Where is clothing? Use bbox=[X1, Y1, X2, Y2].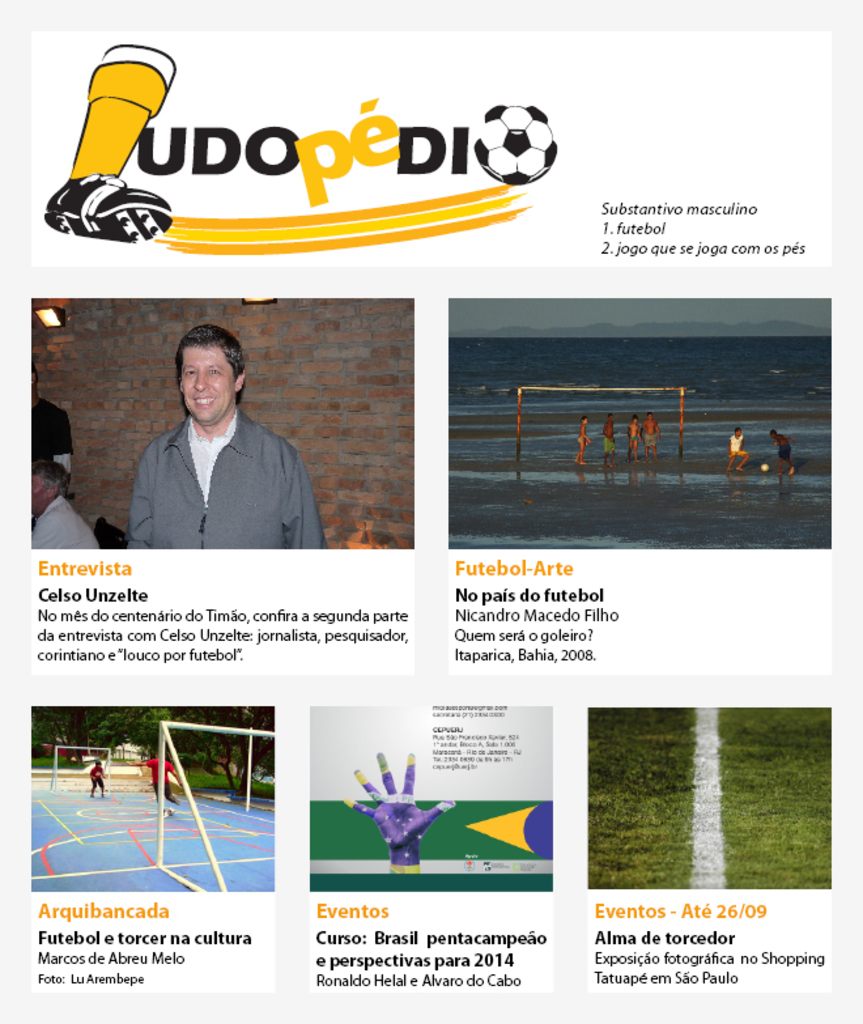
bbox=[29, 395, 75, 534].
